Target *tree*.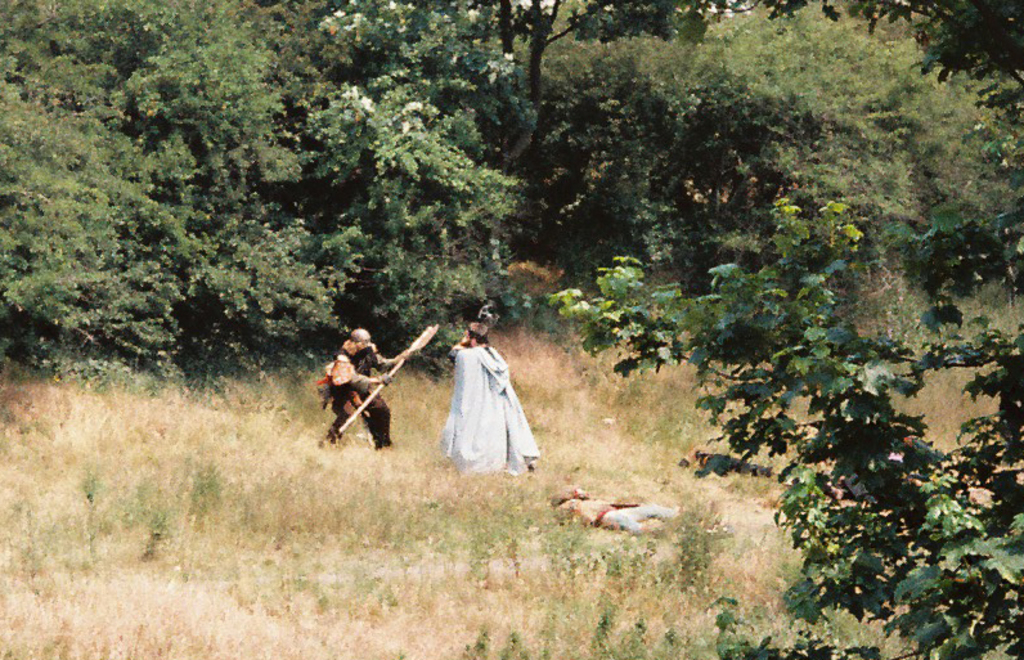
Target region: (463,0,1014,148).
